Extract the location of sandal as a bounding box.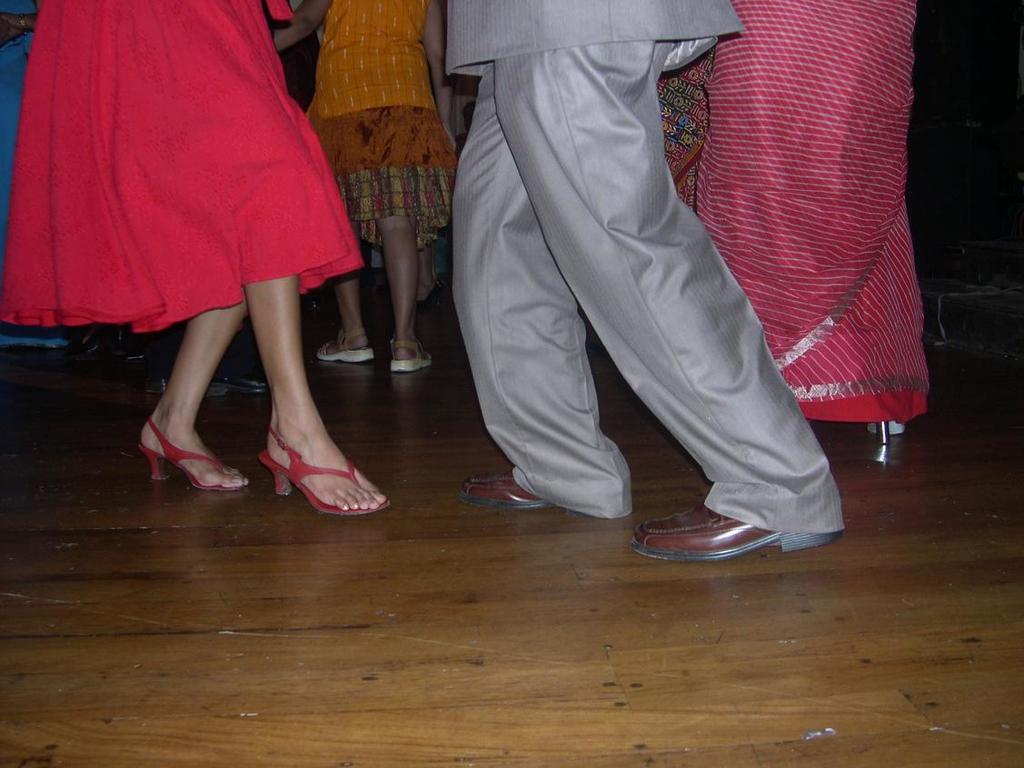
detection(137, 420, 234, 489).
